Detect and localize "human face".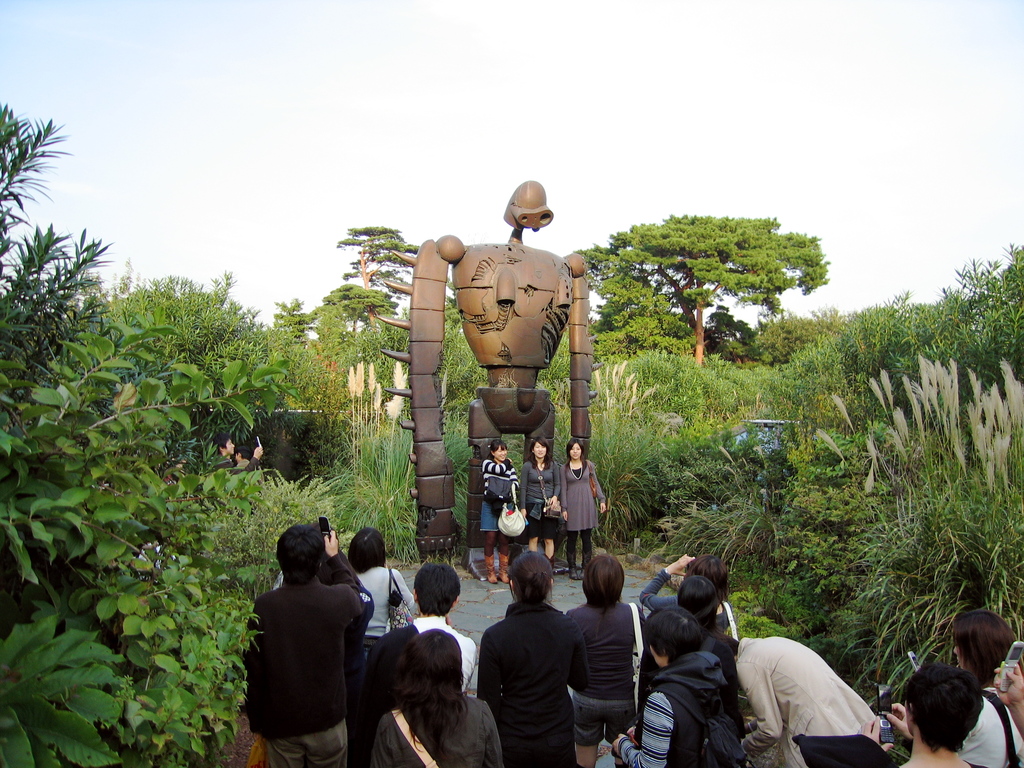
Localized at locate(572, 444, 581, 458).
